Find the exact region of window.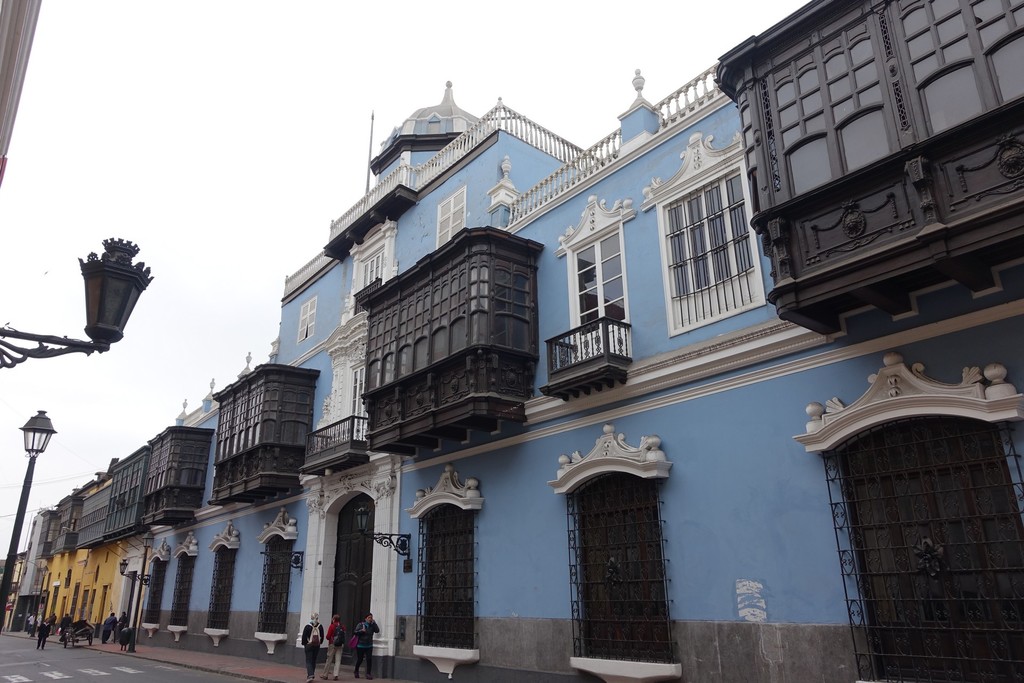
Exact region: [143,556,166,622].
